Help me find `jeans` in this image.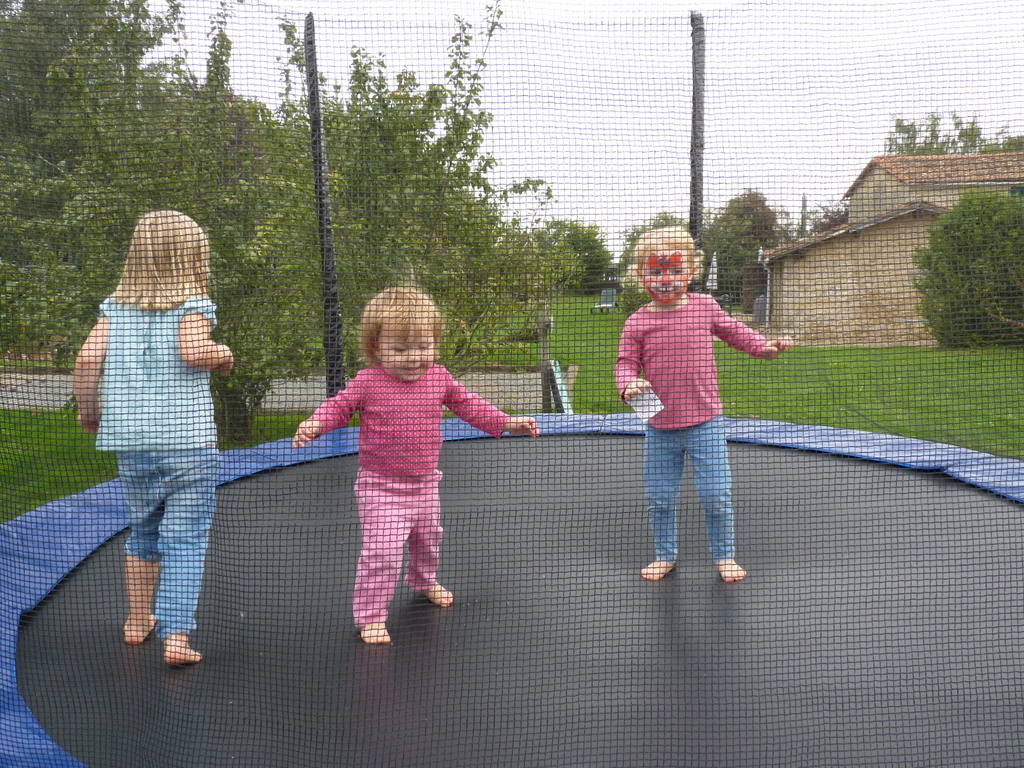
Found it: locate(647, 412, 734, 563).
